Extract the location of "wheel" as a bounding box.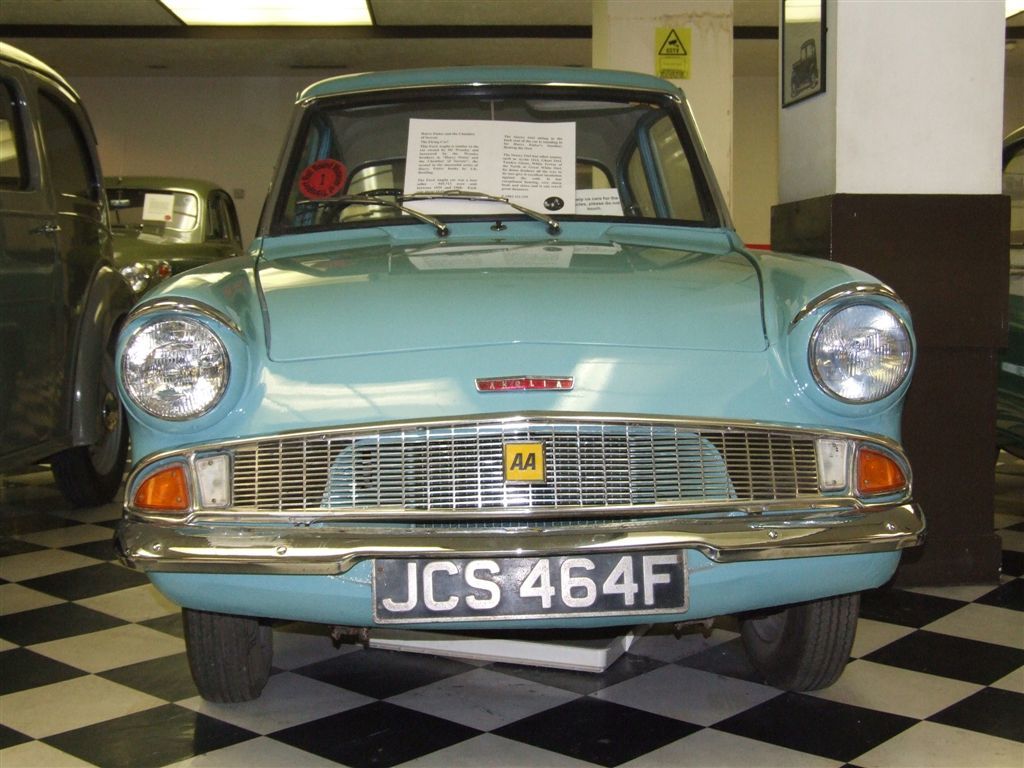
[left=52, top=326, right=127, bottom=498].
